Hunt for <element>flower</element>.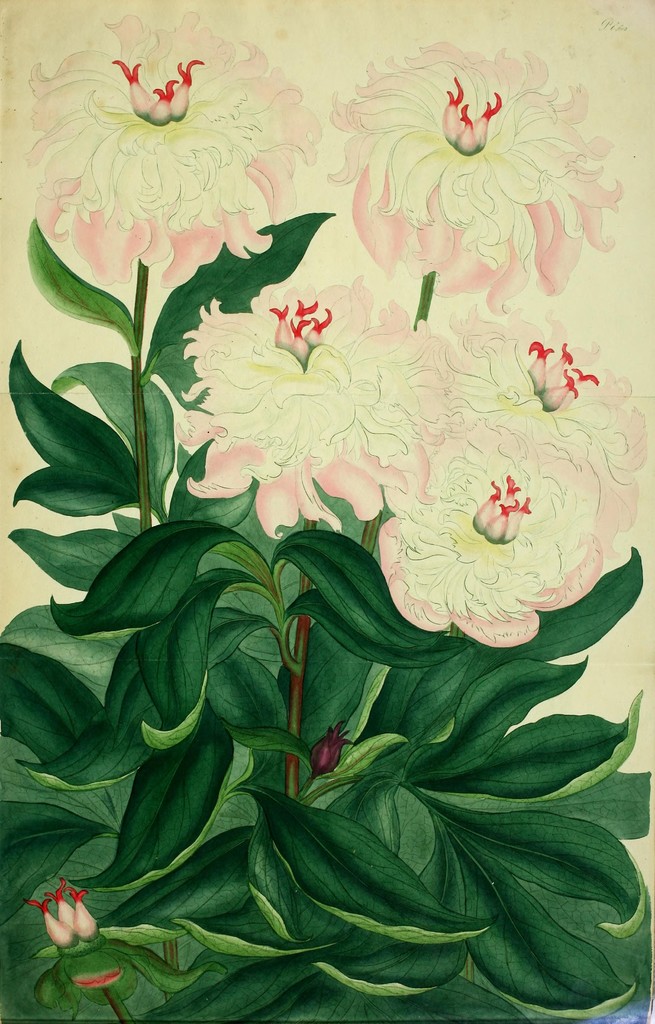
Hunted down at l=29, t=11, r=323, b=292.
